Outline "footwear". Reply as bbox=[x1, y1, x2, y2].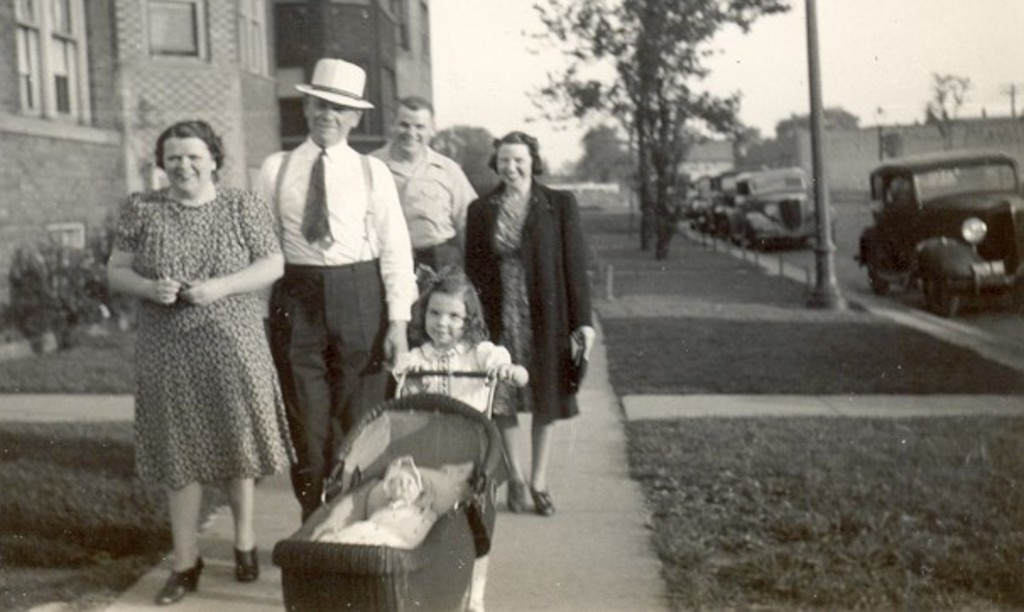
bbox=[527, 475, 558, 521].
